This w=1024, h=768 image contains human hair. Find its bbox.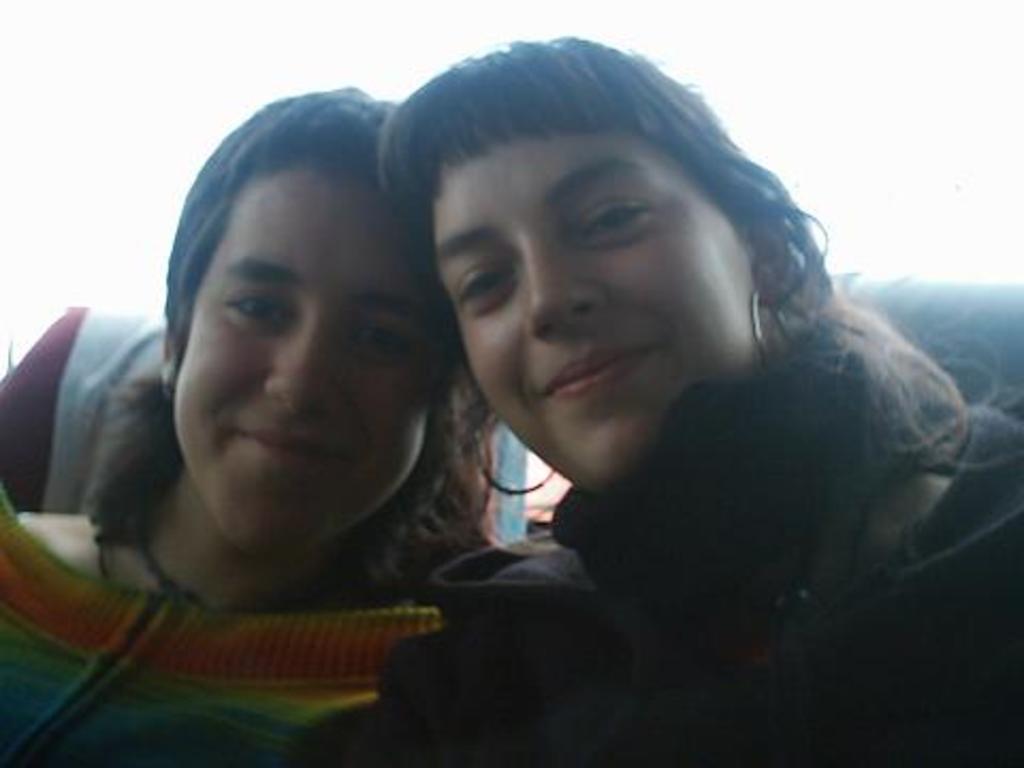
[375,66,881,514].
